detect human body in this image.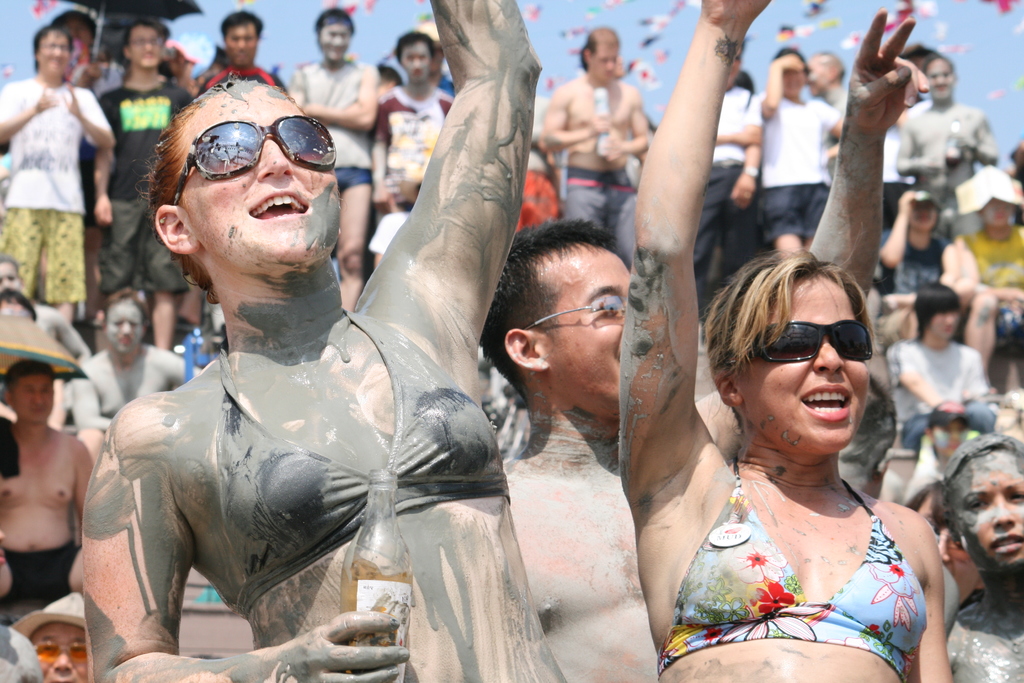
Detection: box(70, 49, 563, 666).
